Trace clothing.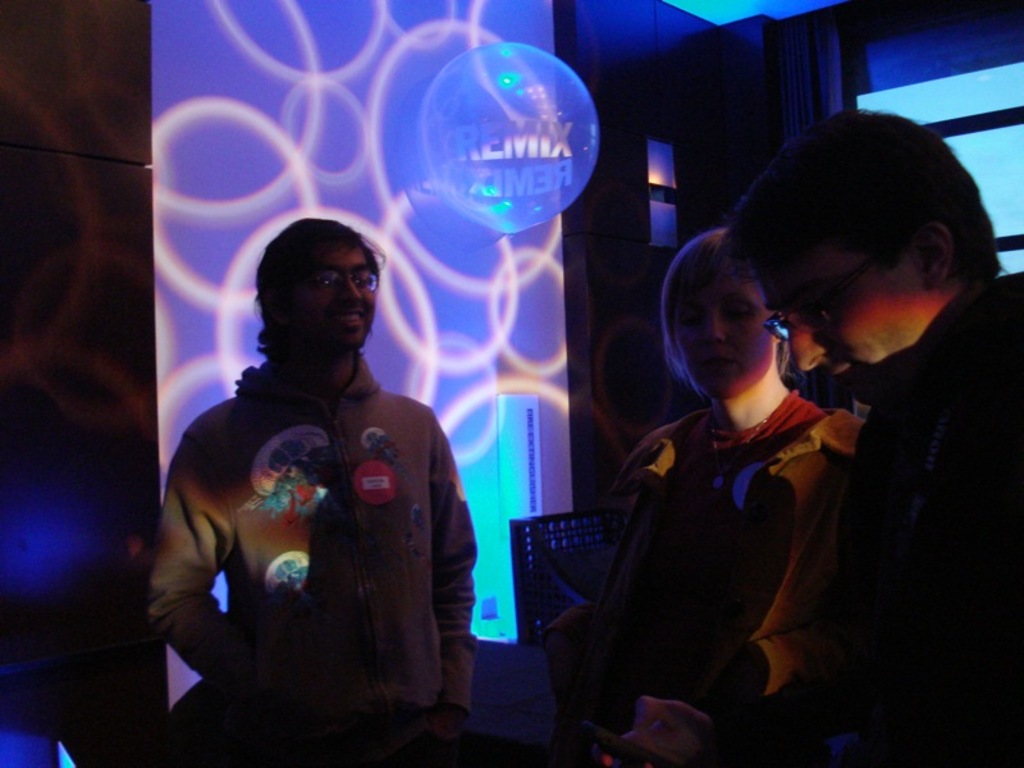
Traced to (left=554, top=390, right=864, bottom=764).
